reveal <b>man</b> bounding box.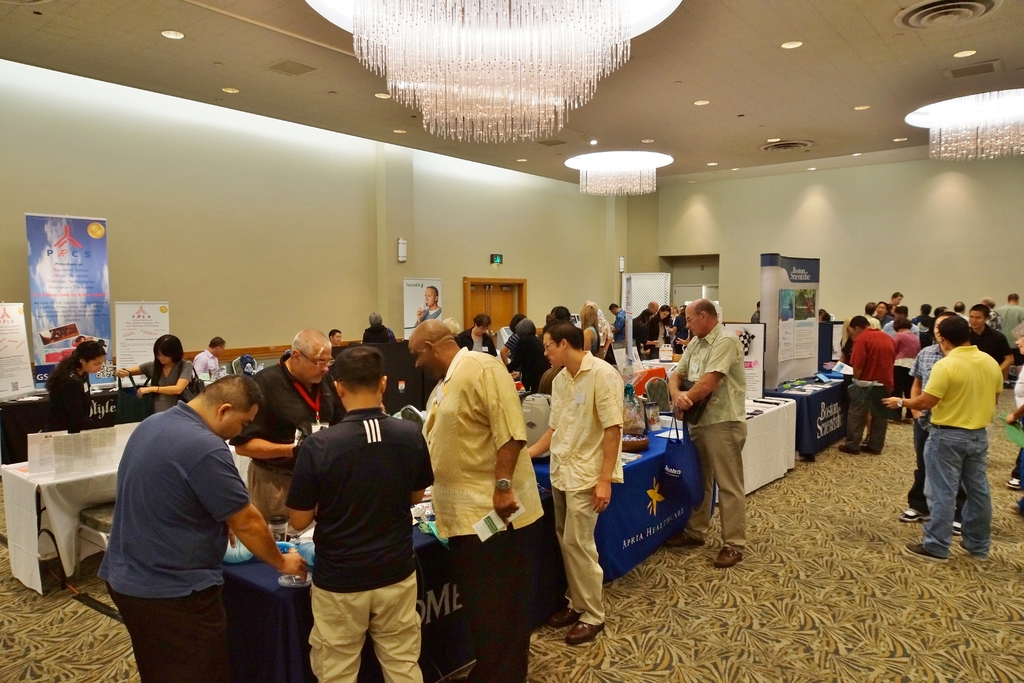
Revealed: region(668, 295, 755, 570).
